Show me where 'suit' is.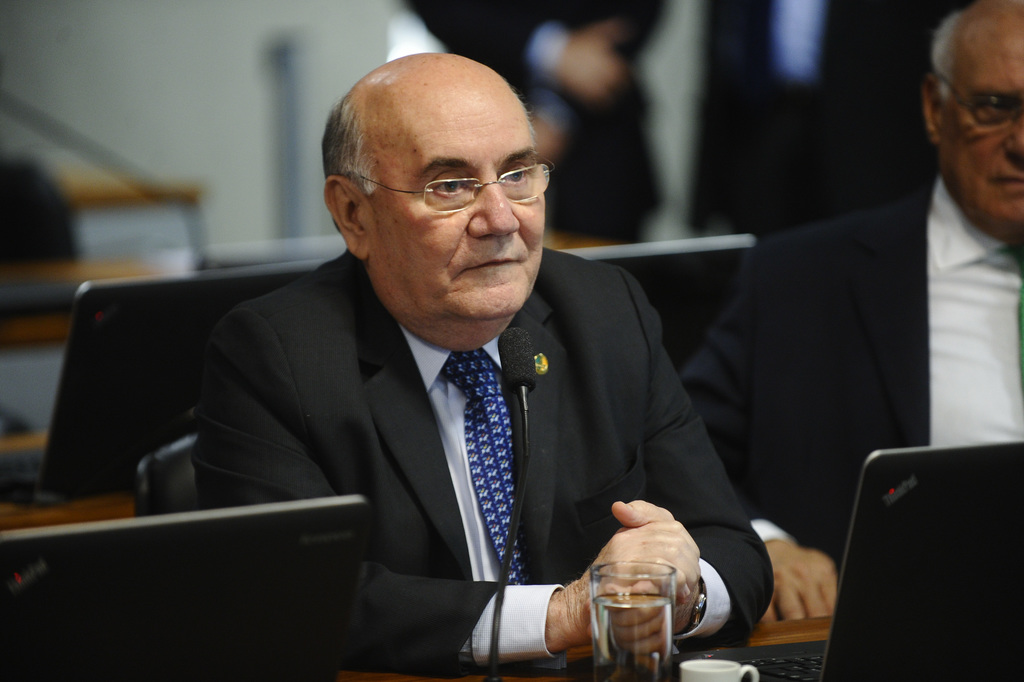
'suit' is at l=684, t=178, r=1023, b=596.
